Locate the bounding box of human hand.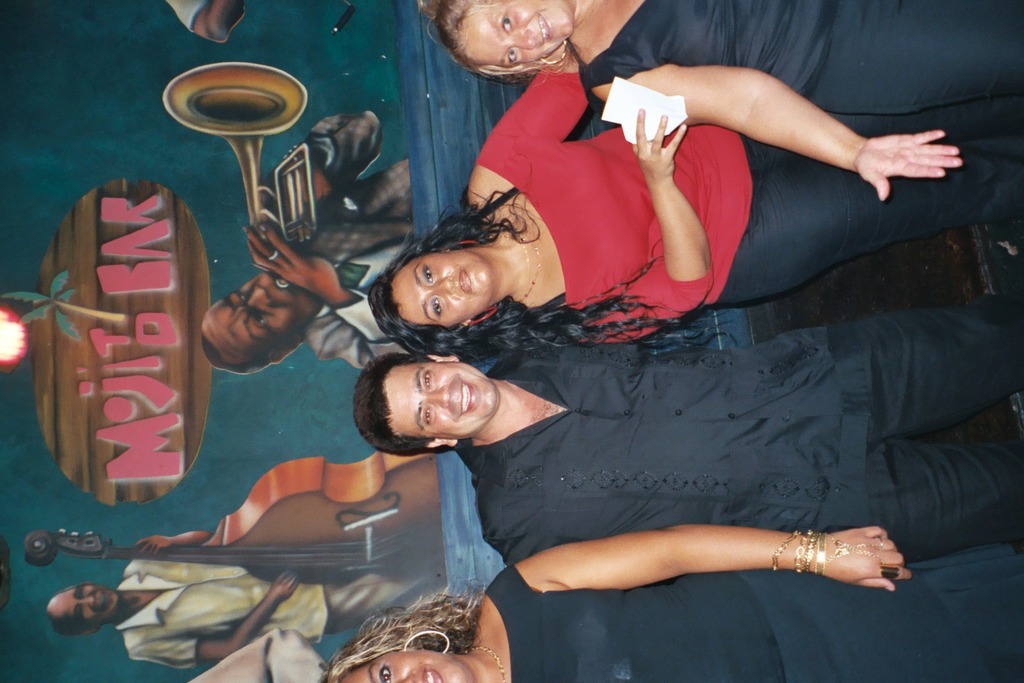
Bounding box: l=631, t=105, r=687, b=185.
